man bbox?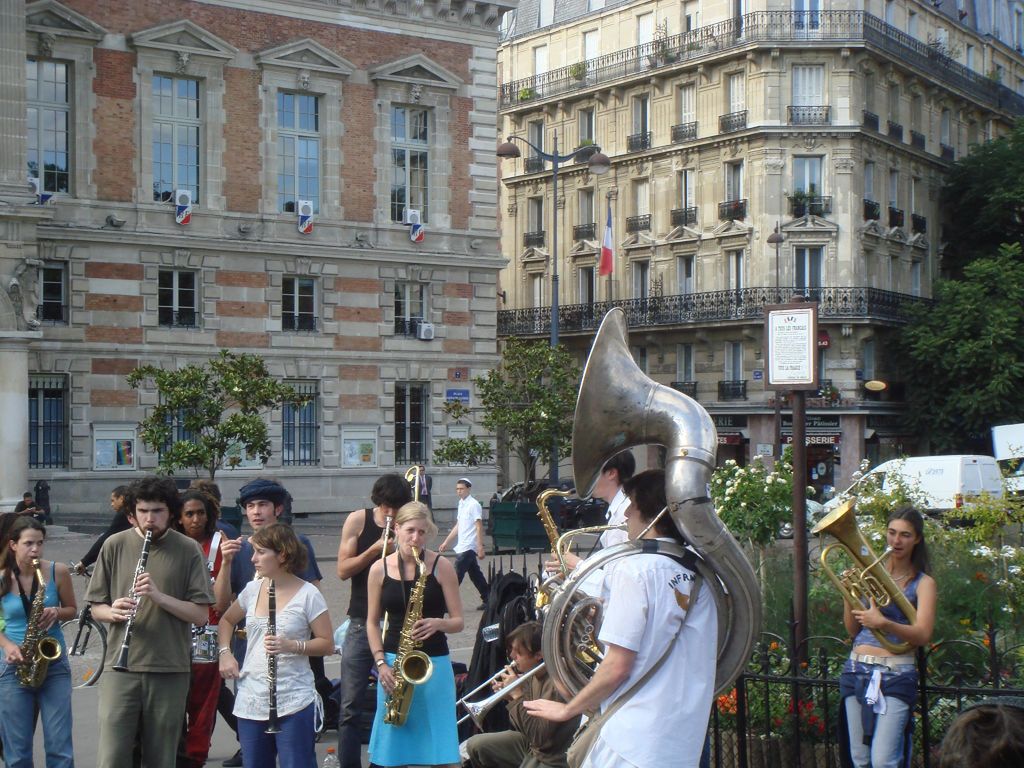
{"left": 76, "top": 476, "right": 211, "bottom": 767}
